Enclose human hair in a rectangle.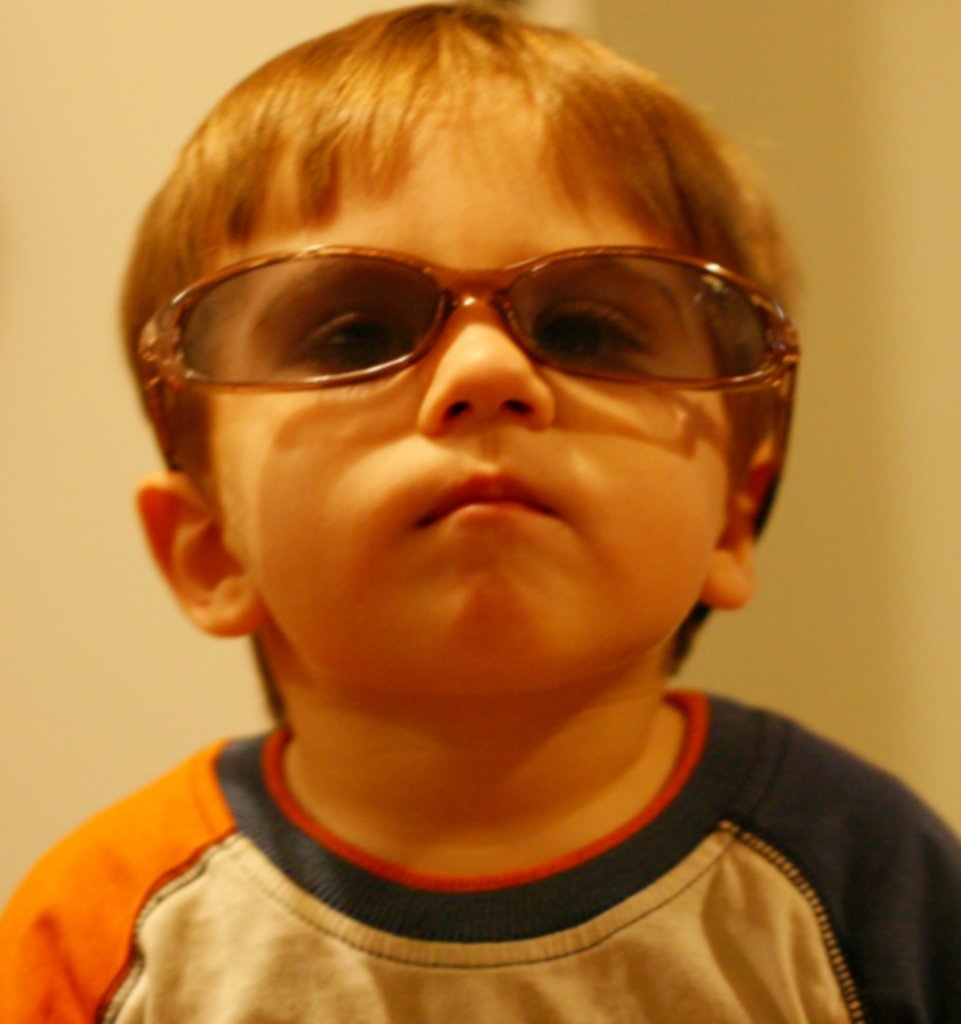
121:18:812:569.
